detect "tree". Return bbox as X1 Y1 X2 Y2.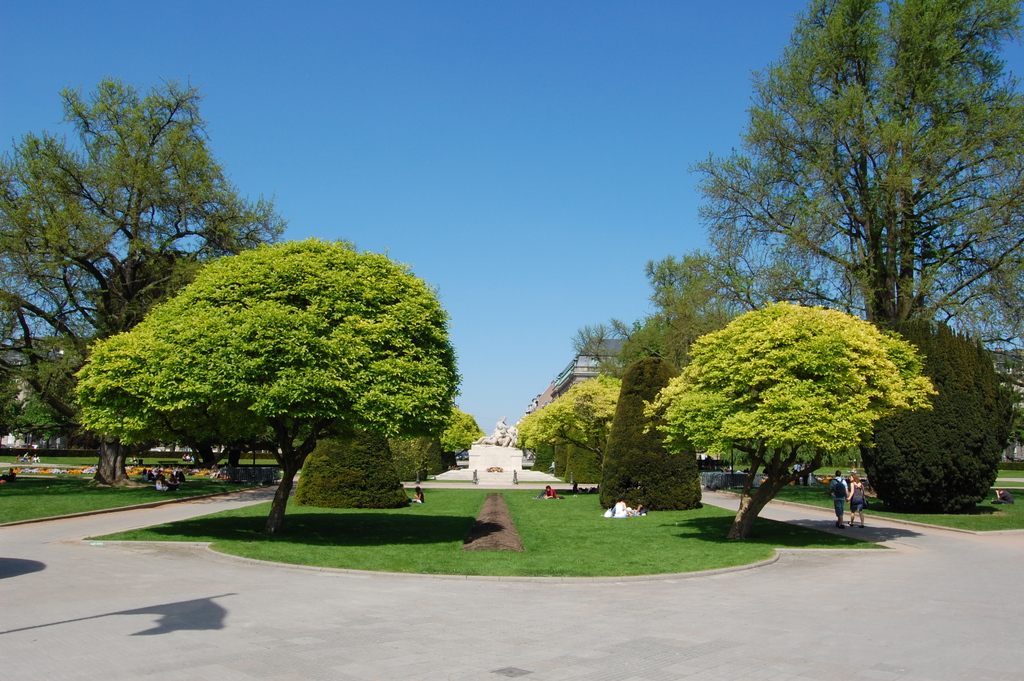
567 249 832 488.
